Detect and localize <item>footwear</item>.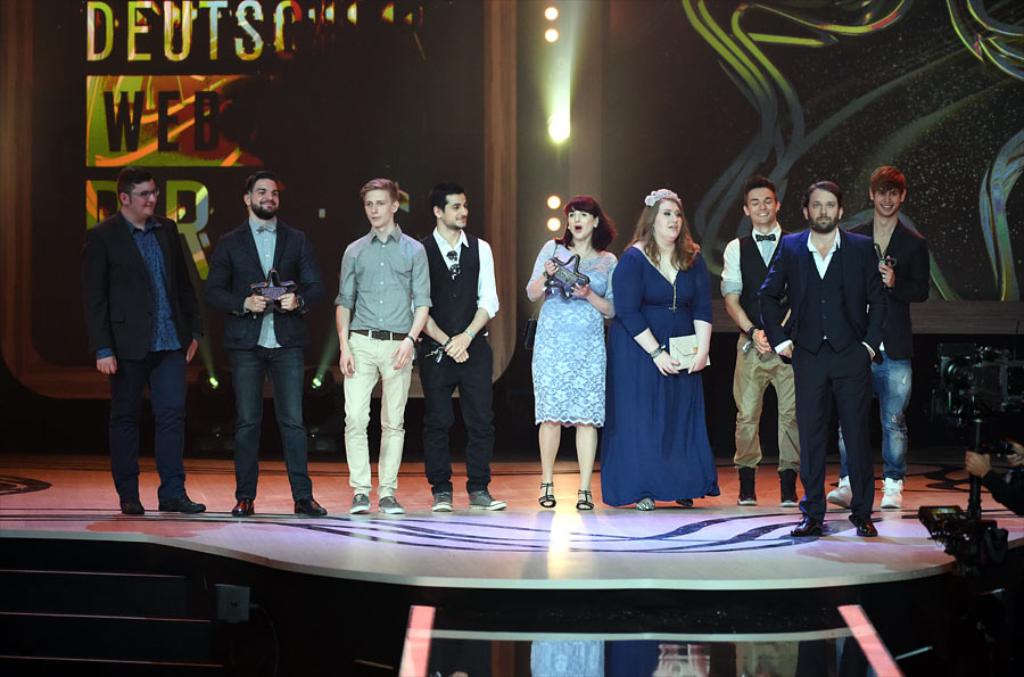
Localized at <bbox>635, 494, 659, 513</bbox>.
